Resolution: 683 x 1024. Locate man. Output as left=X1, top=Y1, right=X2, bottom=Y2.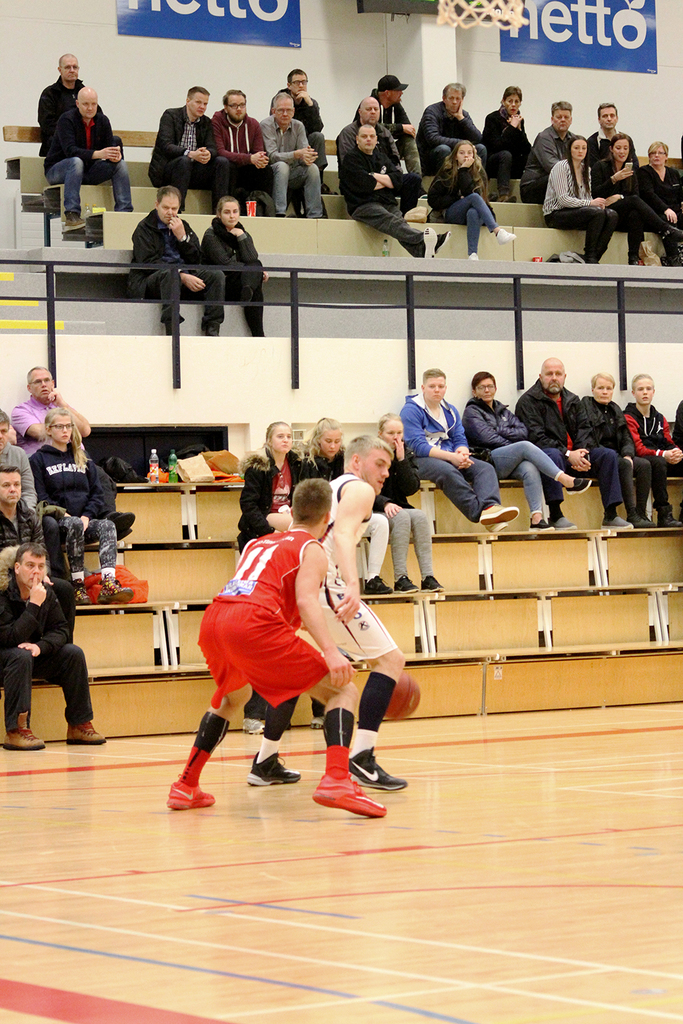
left=152, top=83, right=231, bottom=203.
